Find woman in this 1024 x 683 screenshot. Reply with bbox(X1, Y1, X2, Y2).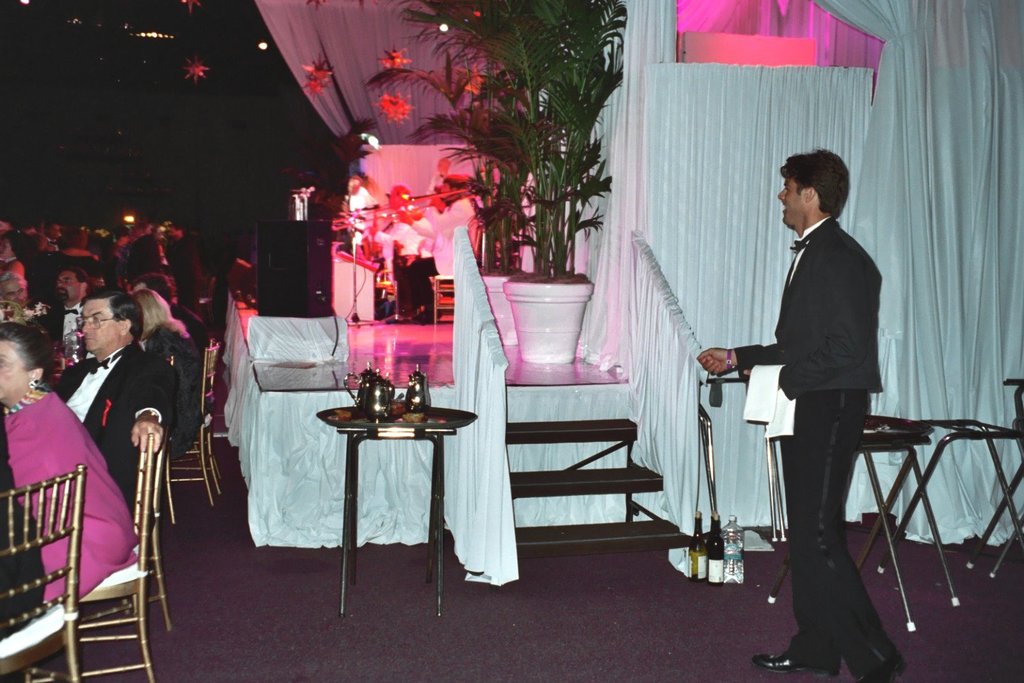
bbox(0, 321, 144, 598).
